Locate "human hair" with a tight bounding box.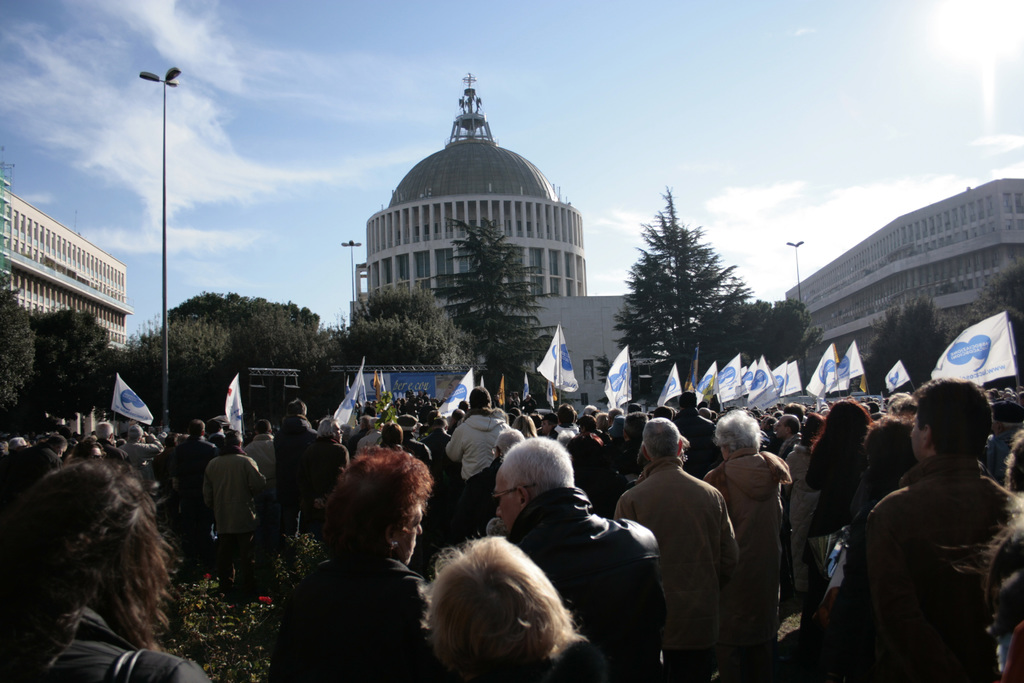
(708,406,762,451).
